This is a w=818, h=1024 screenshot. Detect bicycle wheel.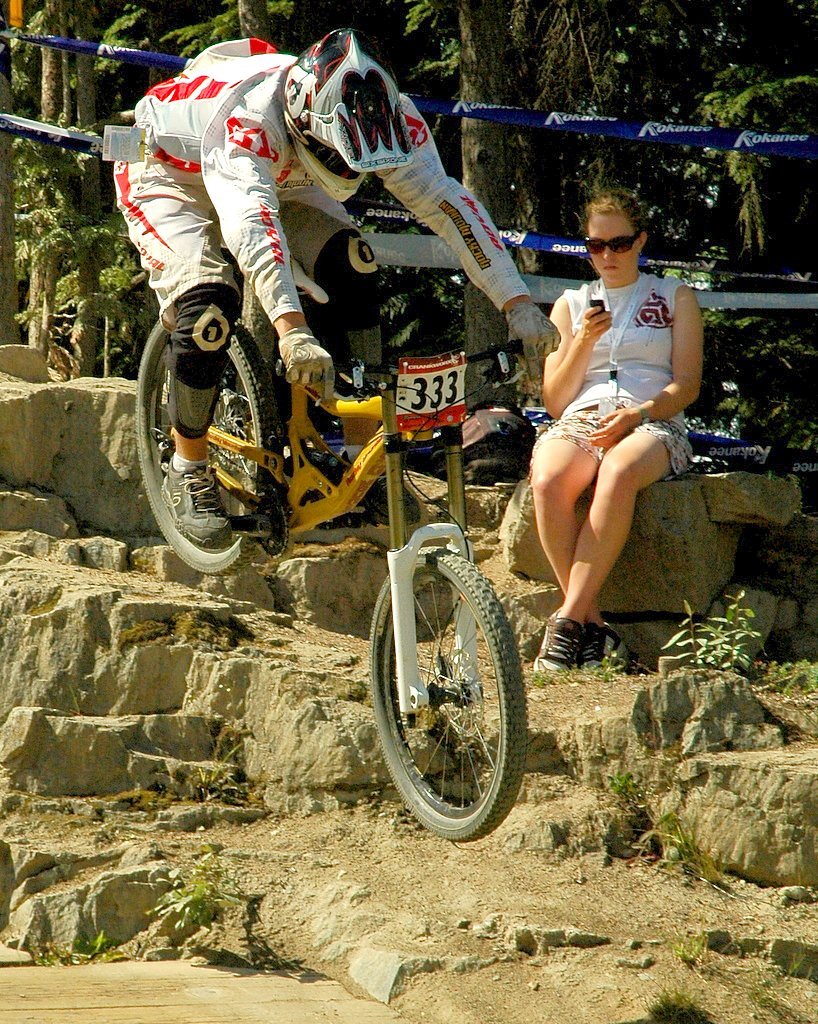
{"x1": 369, "y1": 552, "x2": 526, "y2": 844}.
